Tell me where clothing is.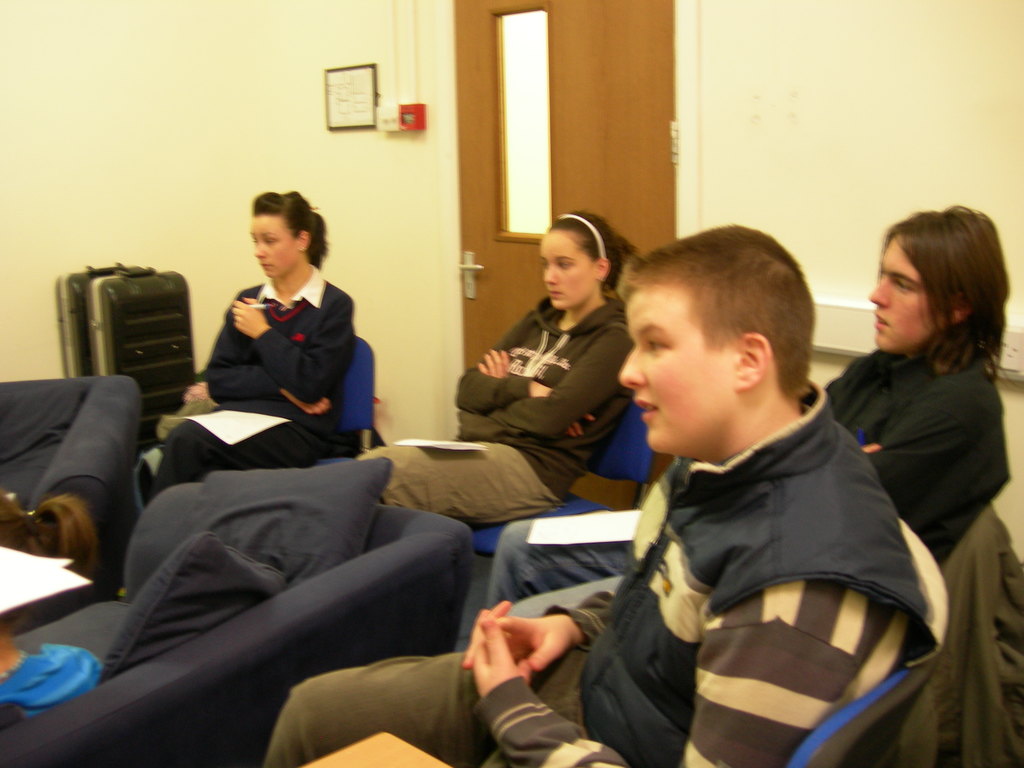
clothing is at left=824, top=348, right=1011, bottom=552.
